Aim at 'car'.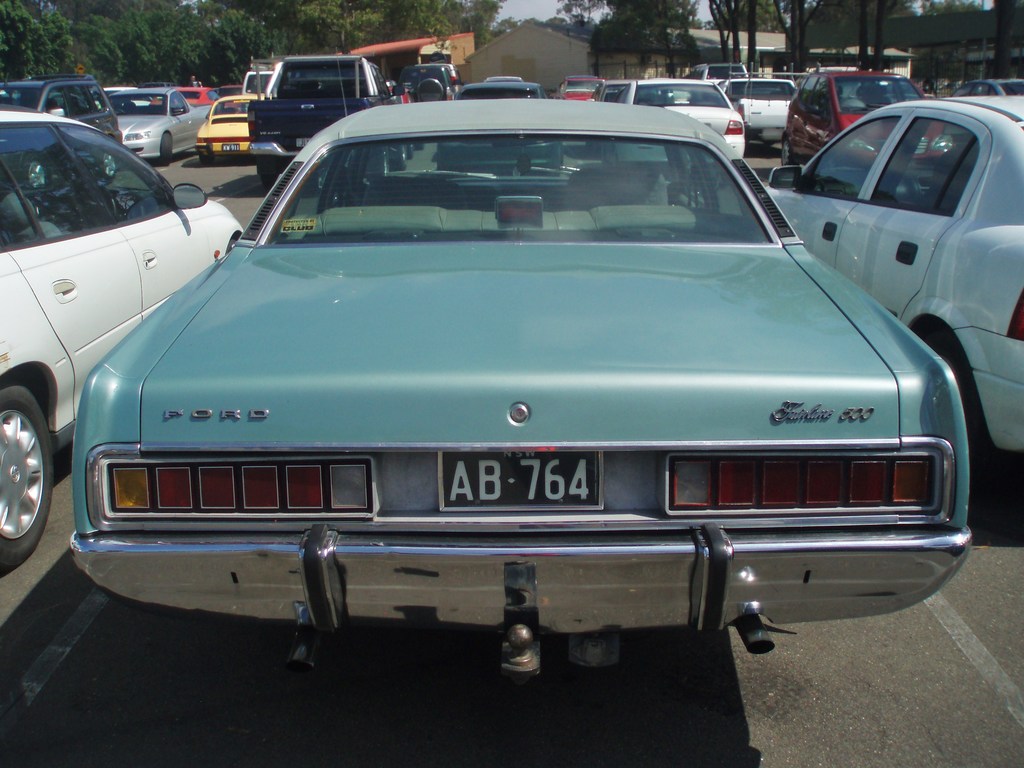
Aimed at region(0, 106, 242, 570).
